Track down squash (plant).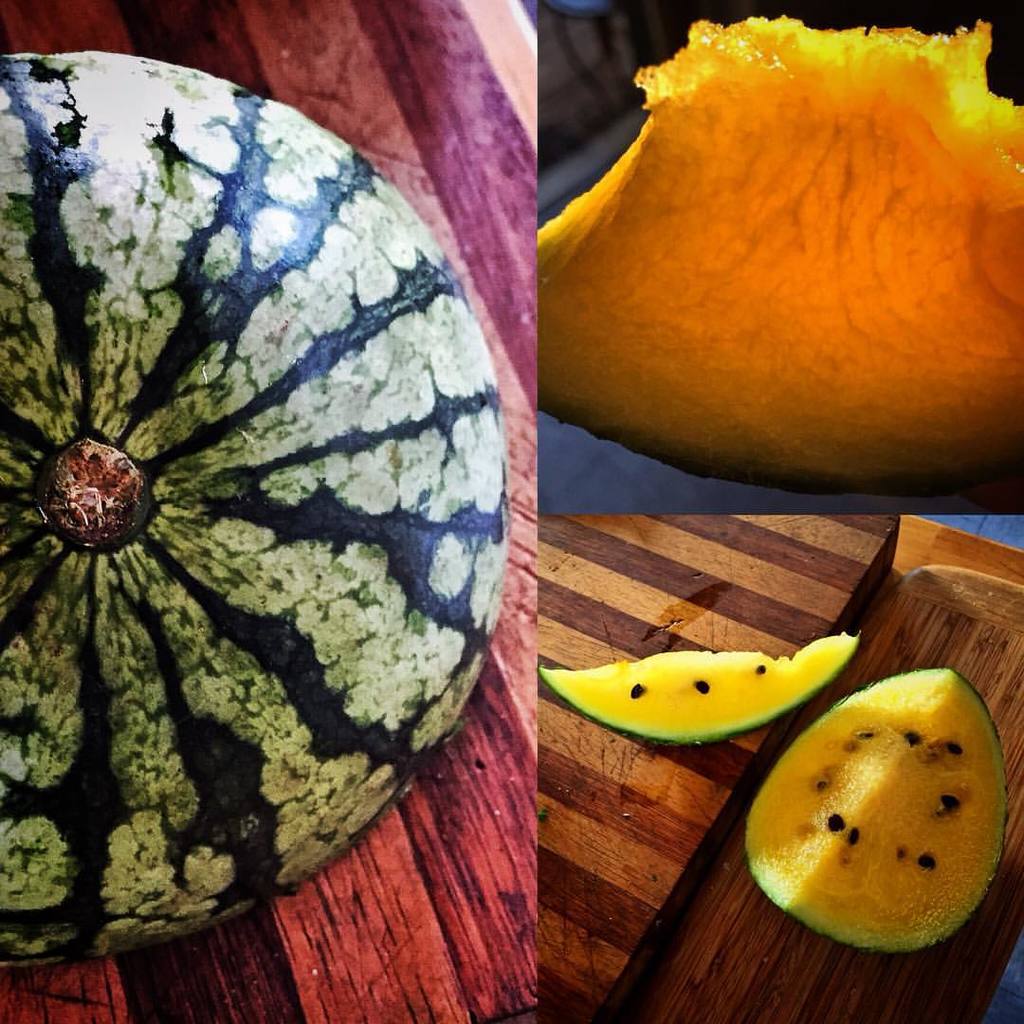
Tracked to bbox=(543, 627, 862, 747).
